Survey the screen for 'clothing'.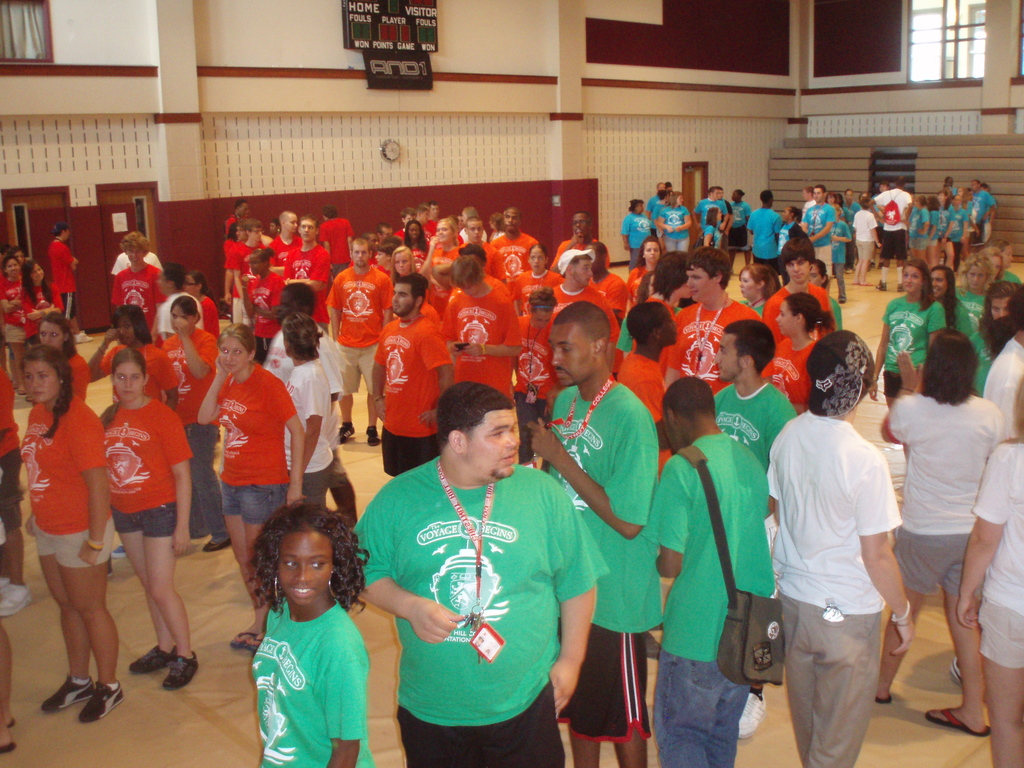
Survey found: 947:294:992:386.
